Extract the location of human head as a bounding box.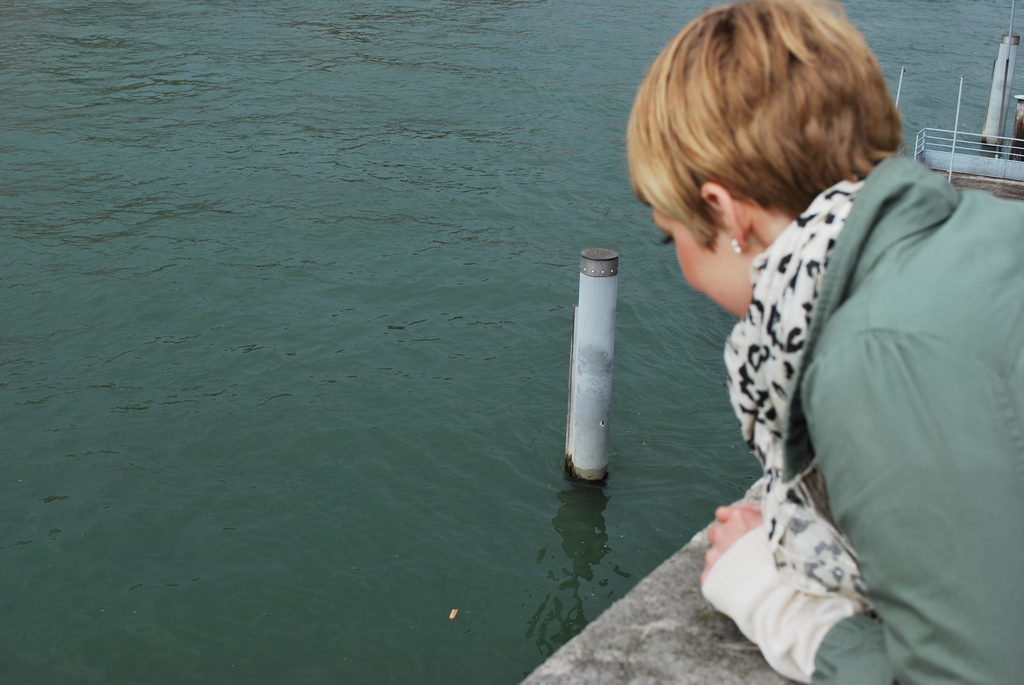
crop(628, 0, 908, 285).
